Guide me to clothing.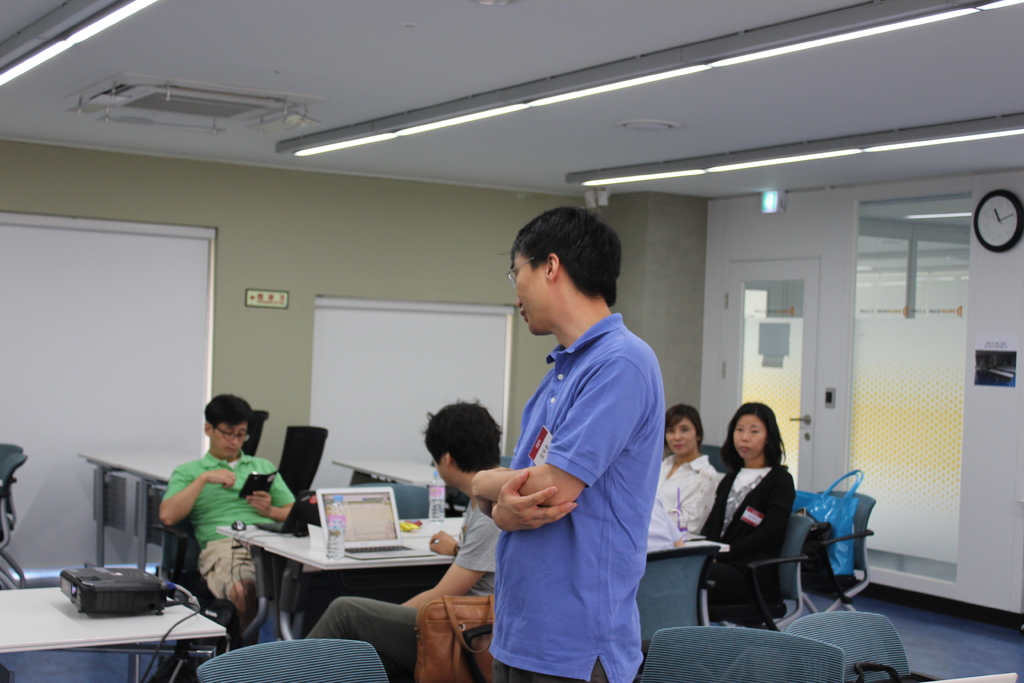
Guidance: l=161, t=451, r=294, b=604.
